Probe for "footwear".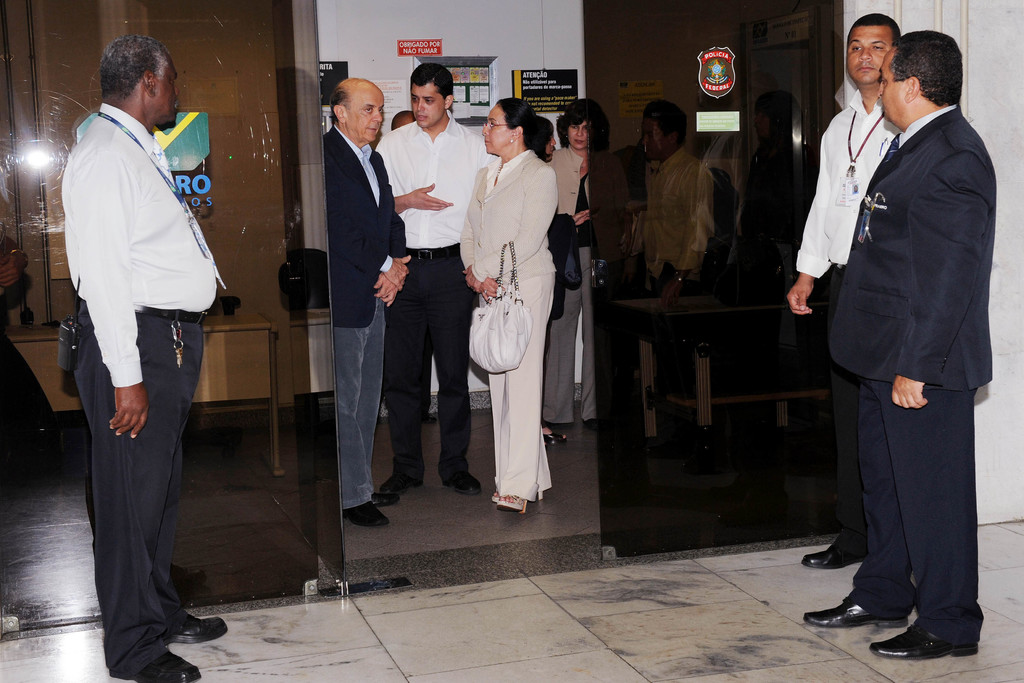
Probe result: 799:596:906:632.
